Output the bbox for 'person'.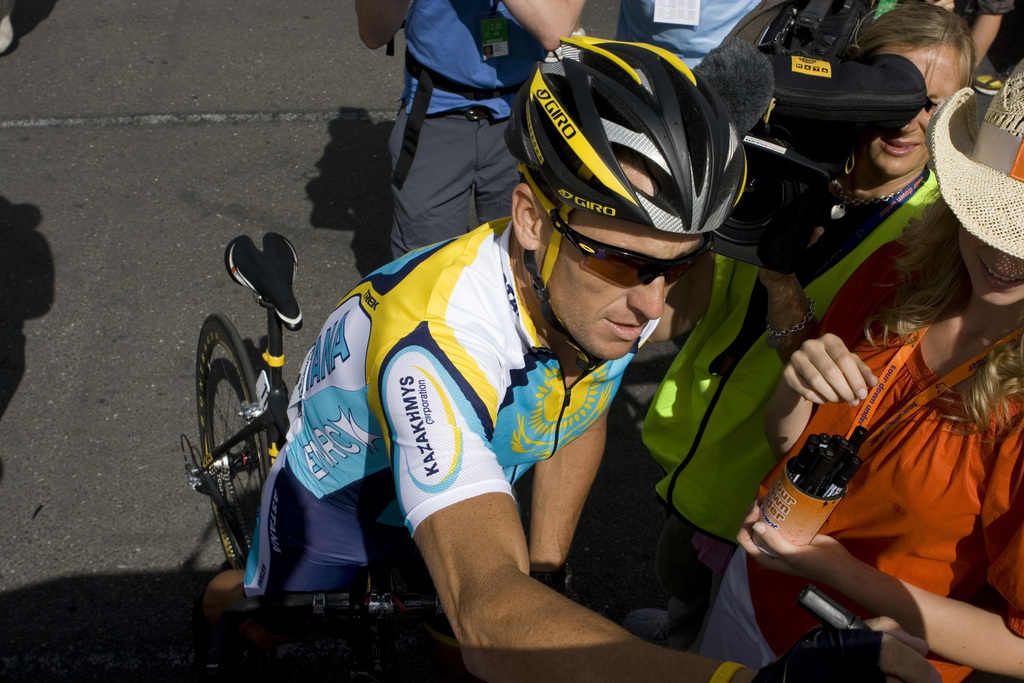
618:0:780:72.
